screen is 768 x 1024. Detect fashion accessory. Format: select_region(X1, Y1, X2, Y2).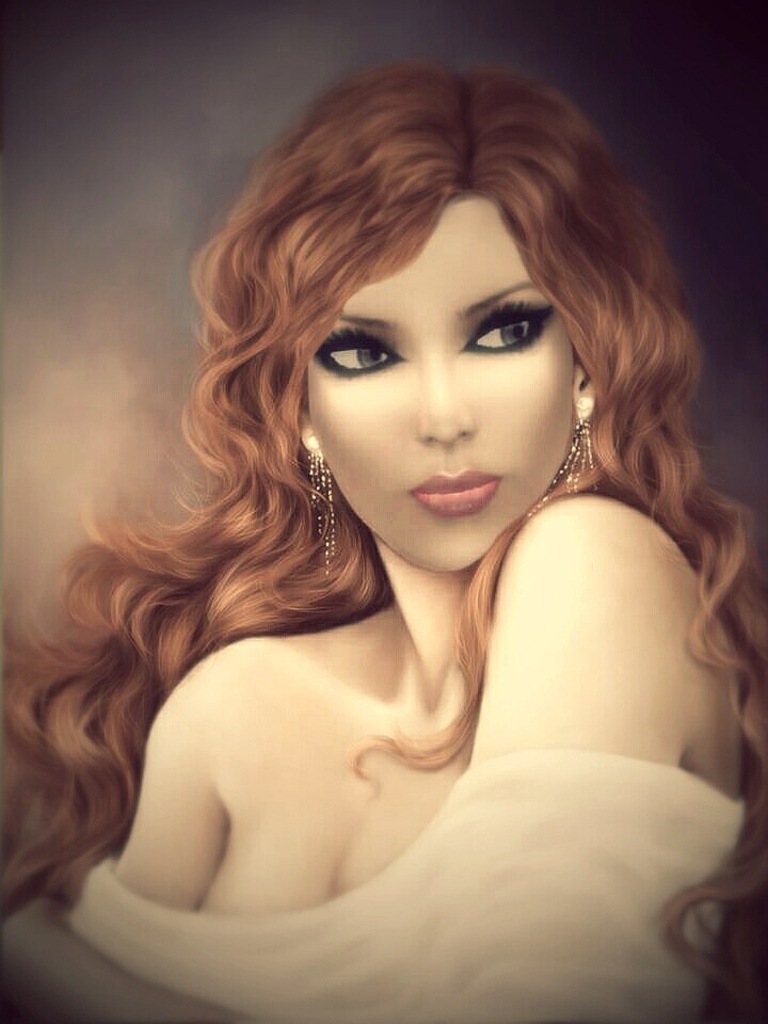
select_region(525, 393, 599, 515).
